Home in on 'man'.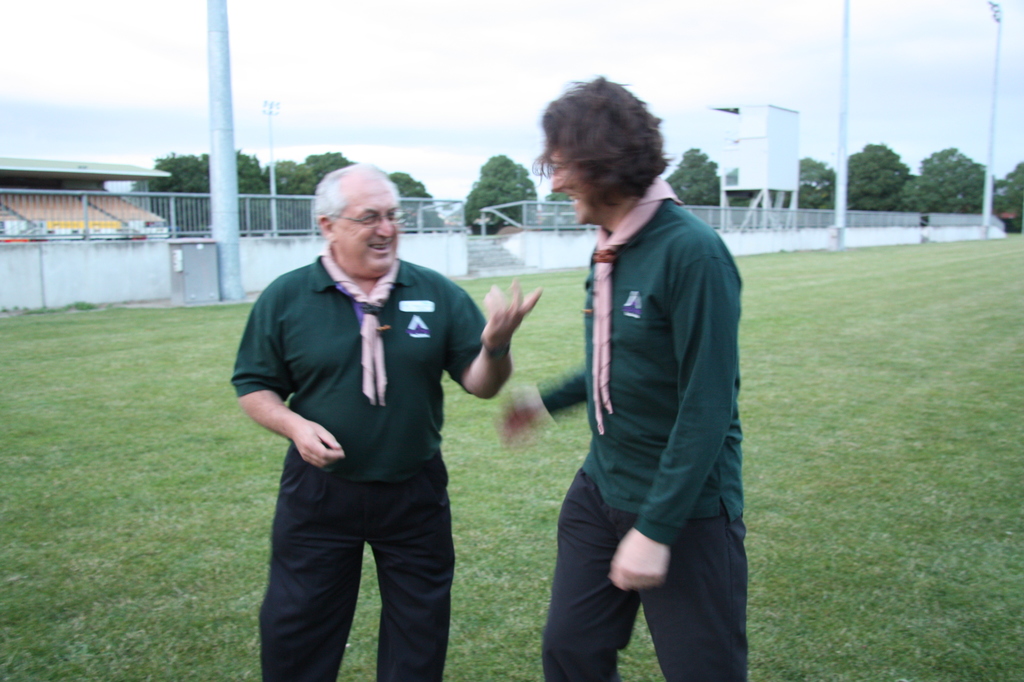
Homed in at x1=495, y1=61, x2=760, y2=681.
